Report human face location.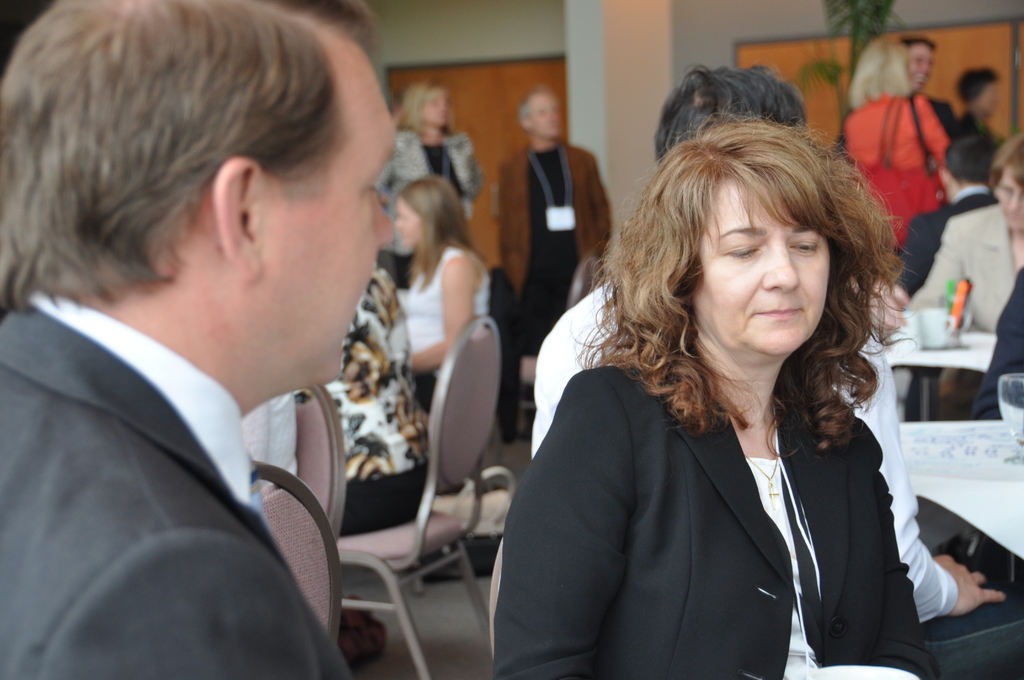
Report: x1=908, y1=39, x2=936, y2=90.
